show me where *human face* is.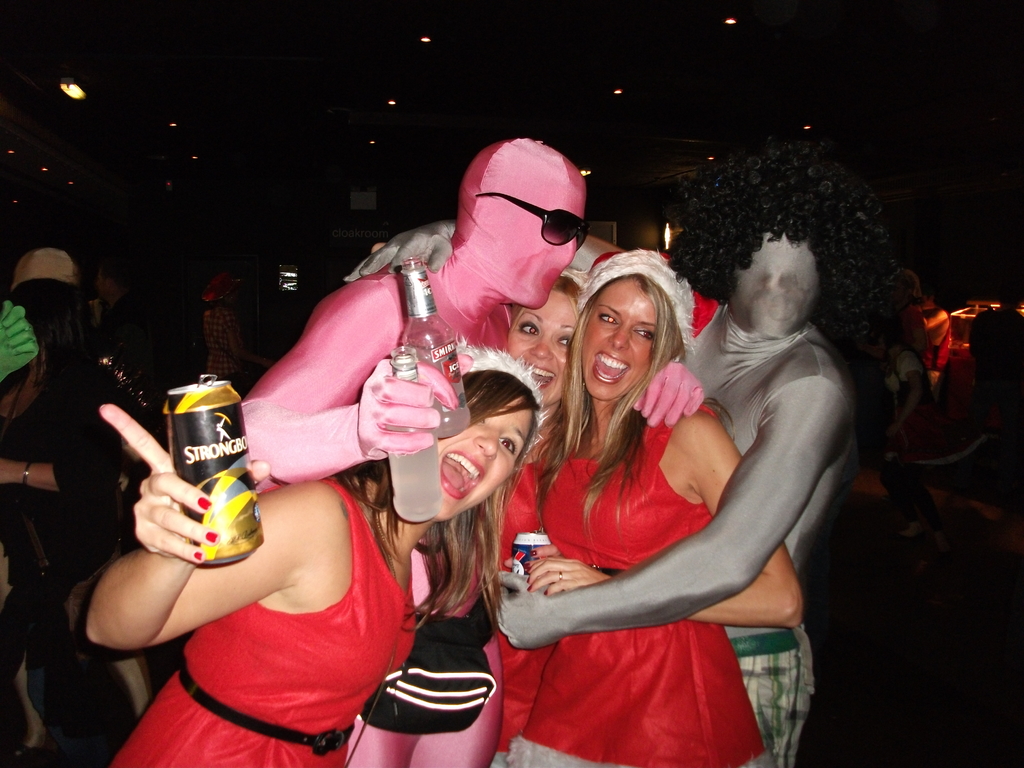
*human face* is at (x1=582, y1=278, x2=652, y2=399).
